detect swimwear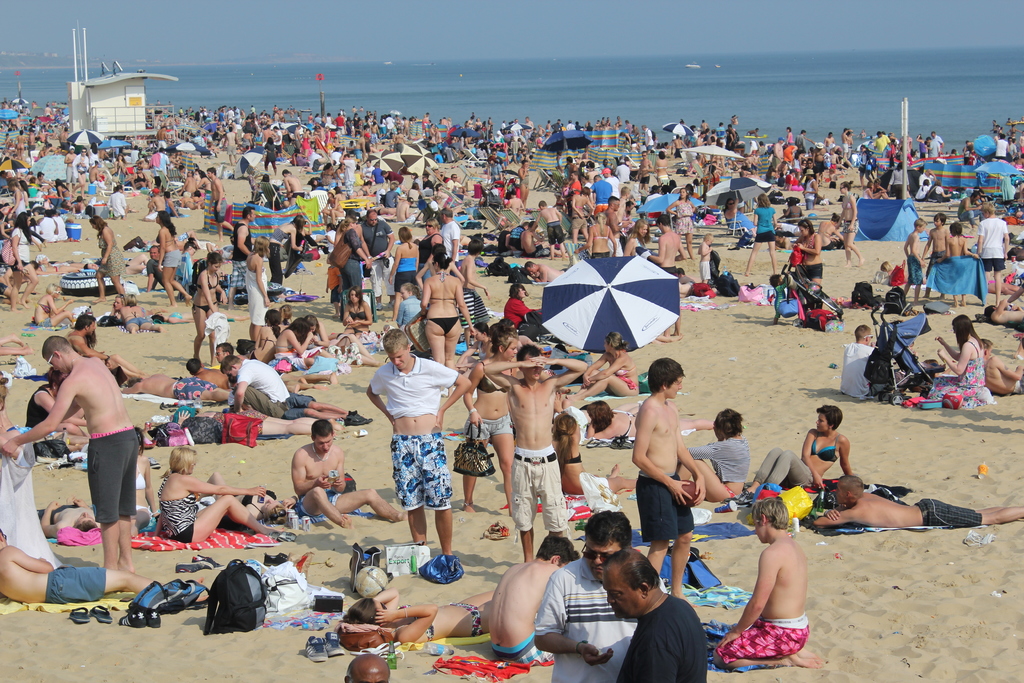
select_region(636, 472, 695, 543)
